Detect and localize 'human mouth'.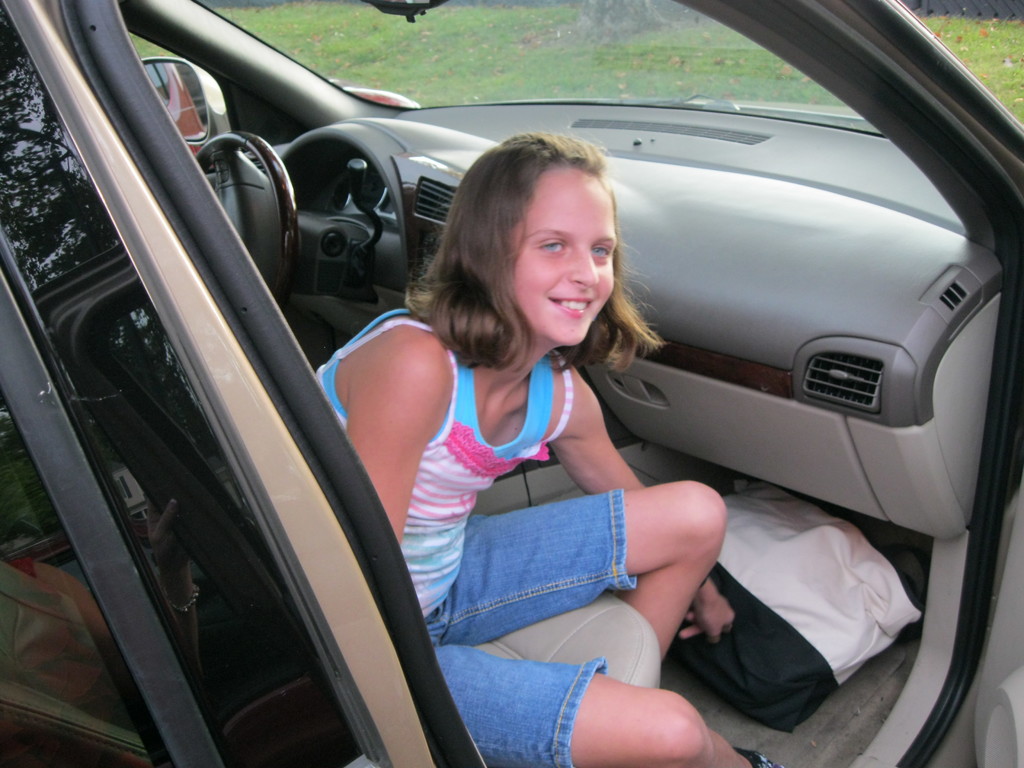
Localized at 554 298 591 314.
